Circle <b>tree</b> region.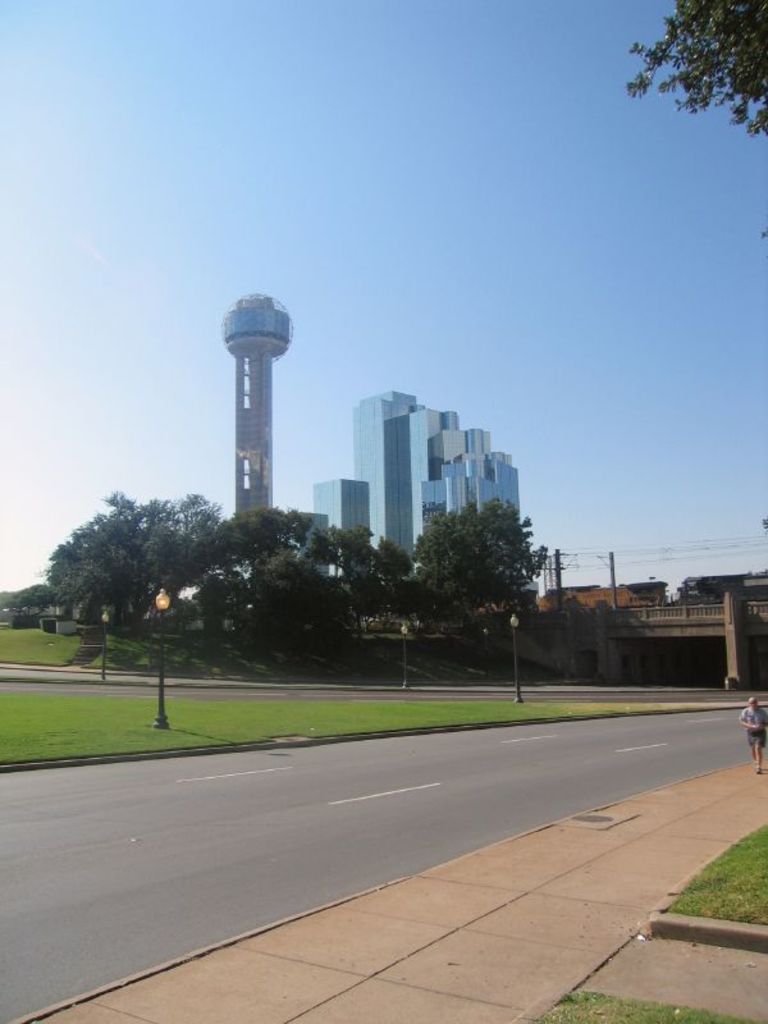
Region: 307:531:390:643.
